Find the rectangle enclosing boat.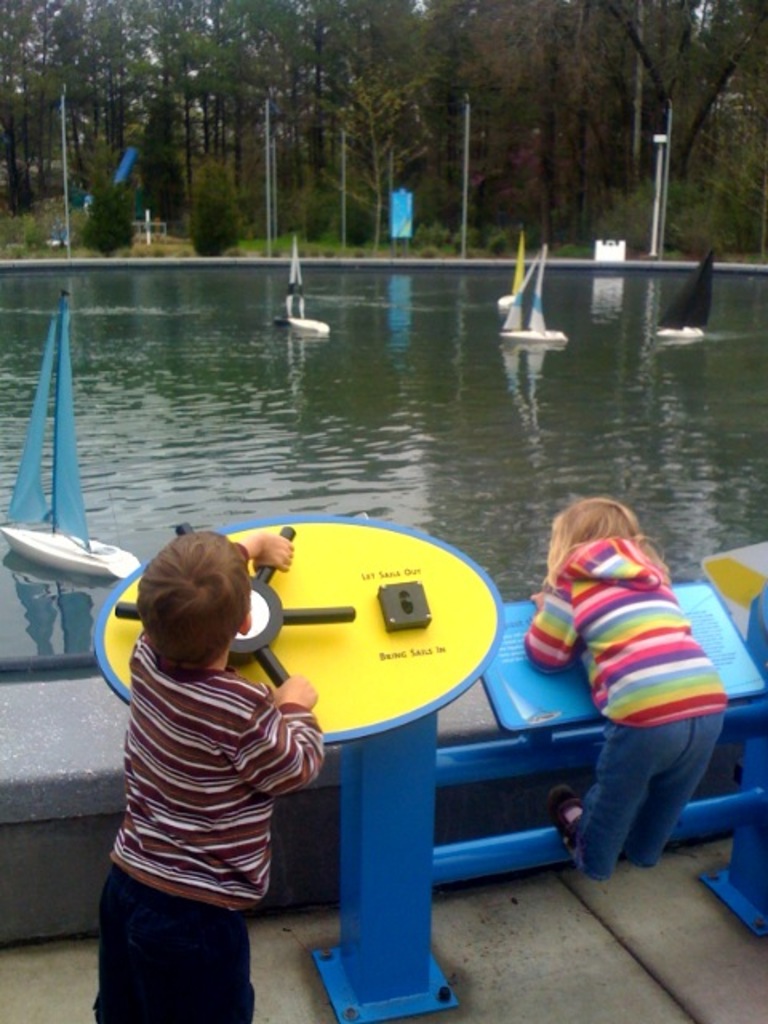
region(498, 245, 584, 355).
